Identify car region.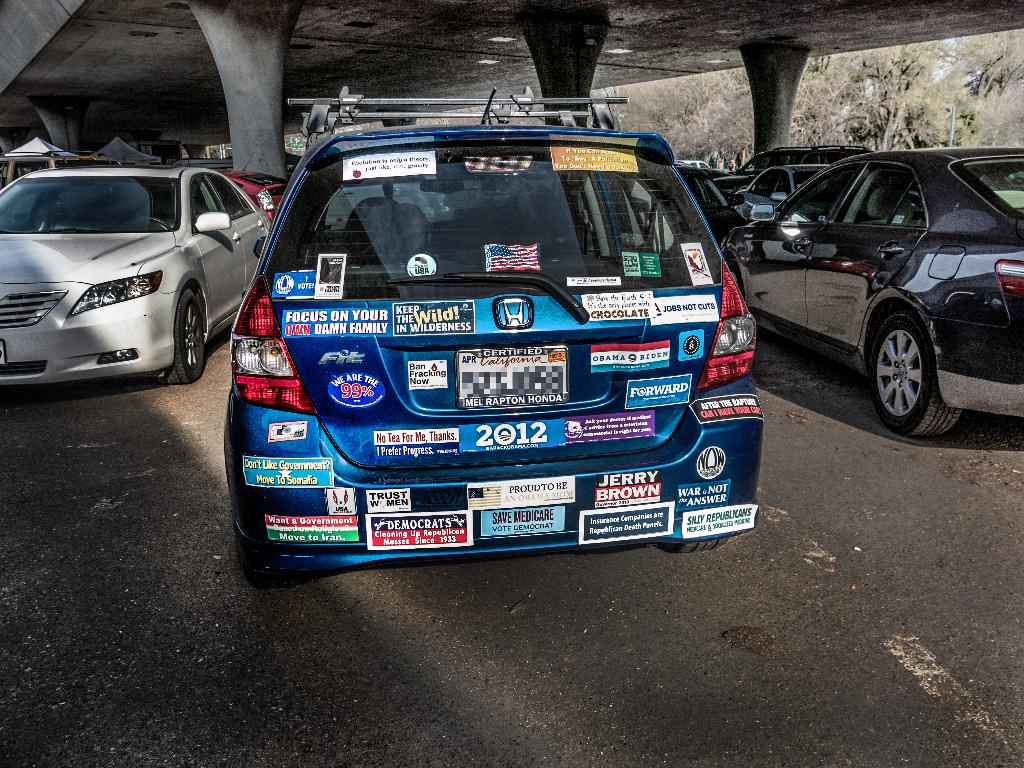
Region: (left=735, top=161, right=824, bottom=196).
